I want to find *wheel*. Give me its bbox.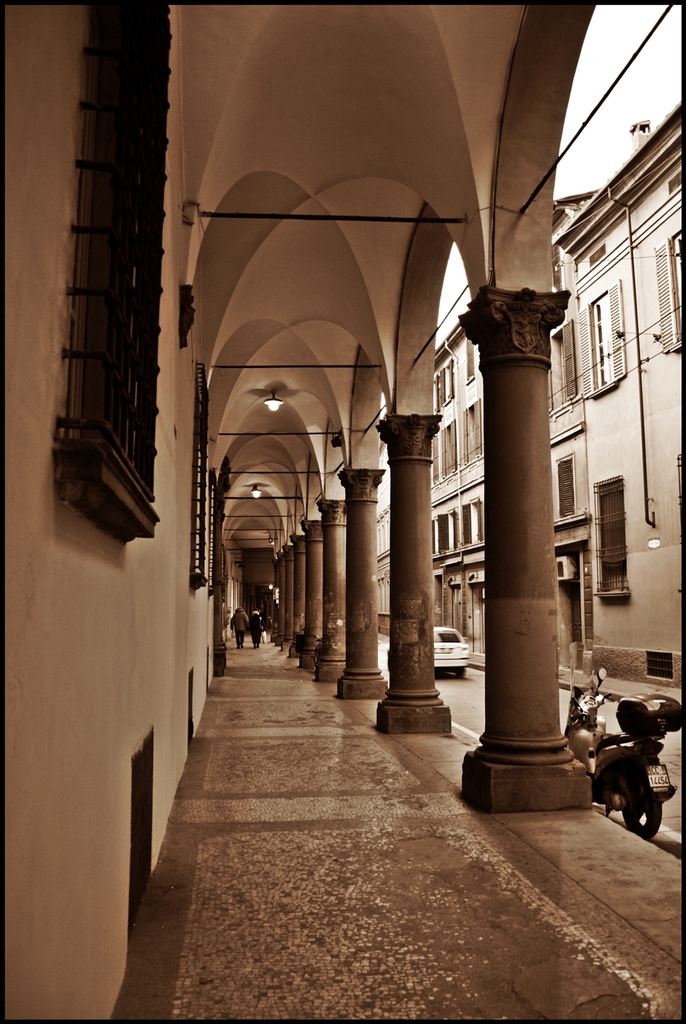
[x1=619, y1=786, x2=656, y2=838].
